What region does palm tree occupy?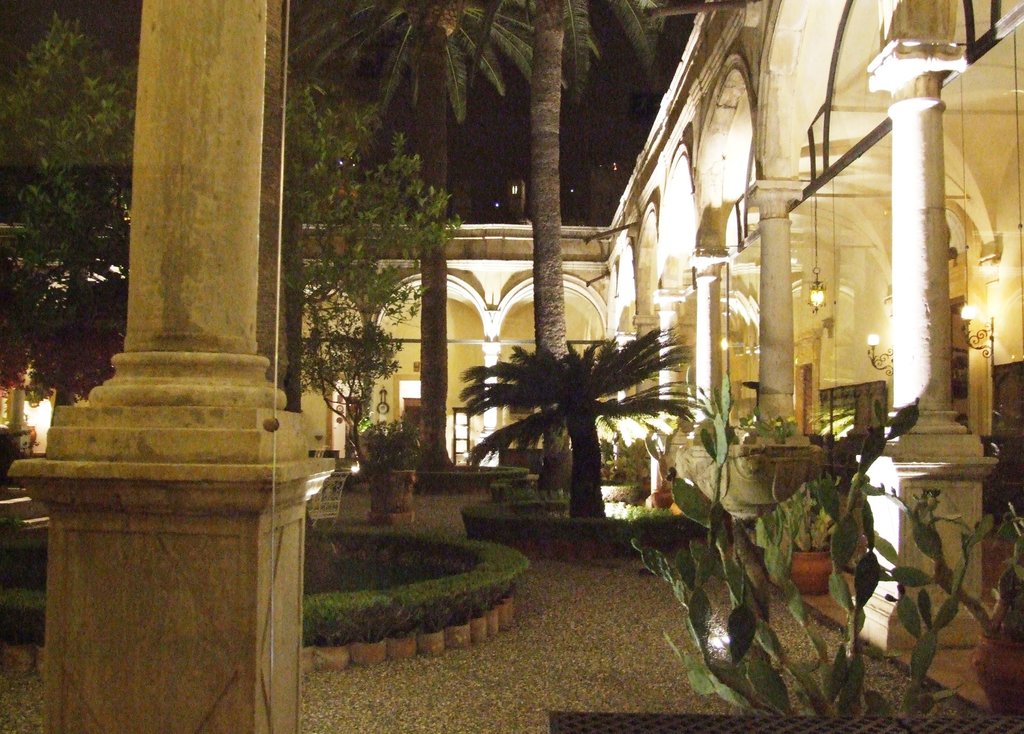
rect(444, 0, 681, 509).
